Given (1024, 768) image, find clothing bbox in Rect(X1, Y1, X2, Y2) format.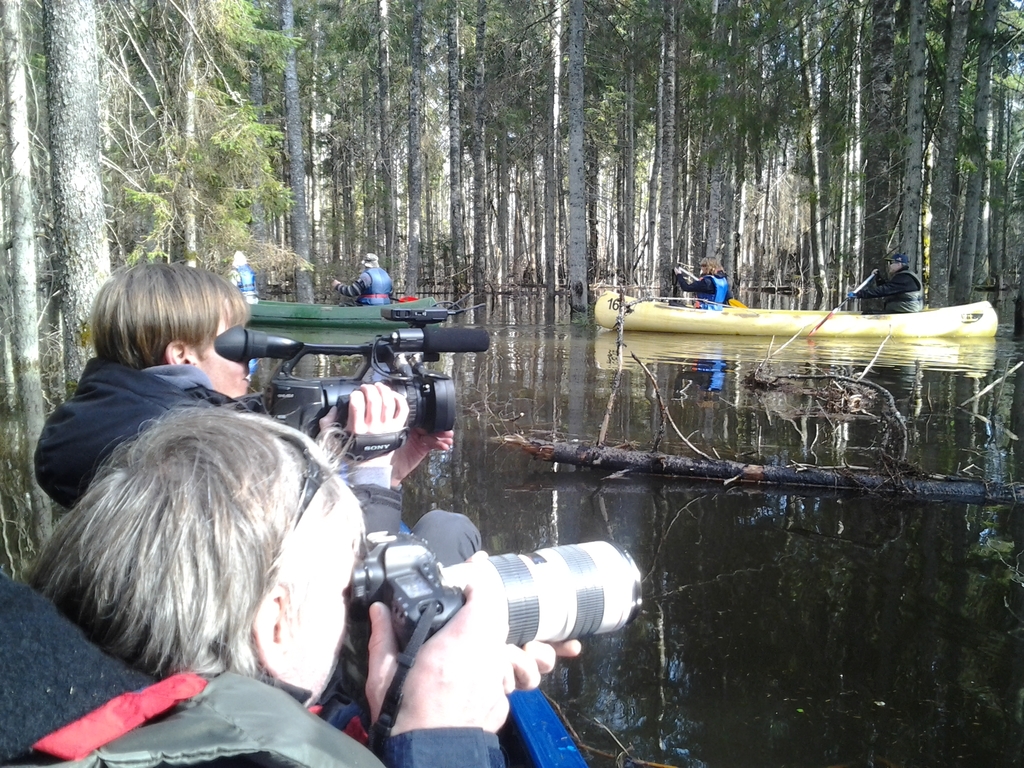
Rect(673, 273, 733, 309).
